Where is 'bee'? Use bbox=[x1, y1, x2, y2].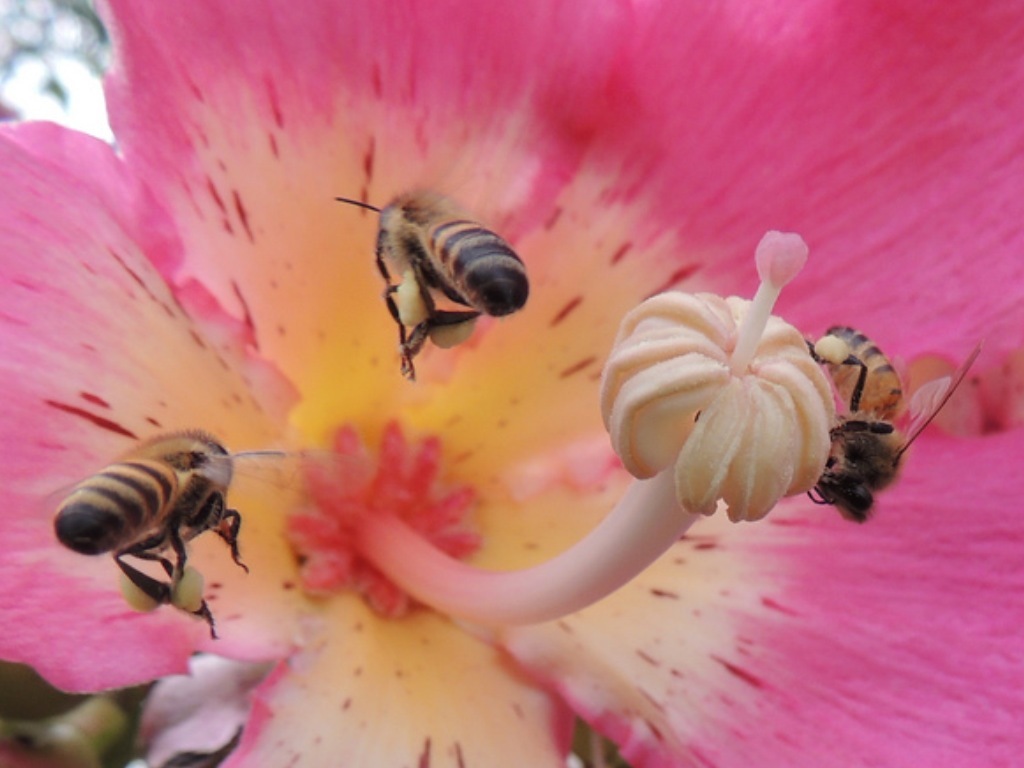
bbox=[315, 179, 535, 400].
